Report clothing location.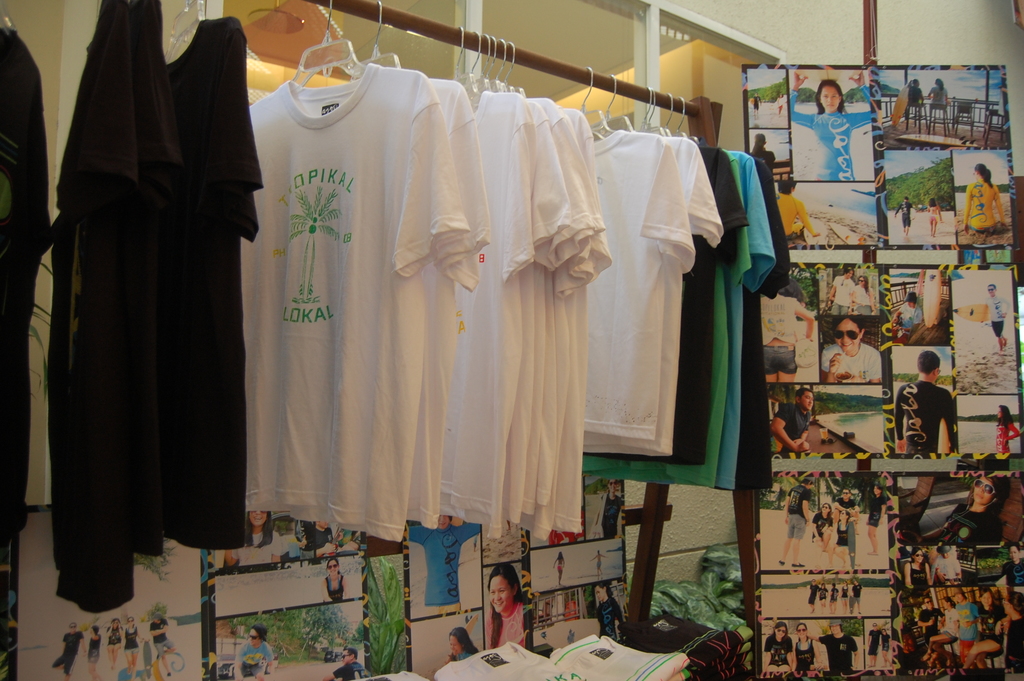
Report: BBox(995, 415, 1023, 459).
